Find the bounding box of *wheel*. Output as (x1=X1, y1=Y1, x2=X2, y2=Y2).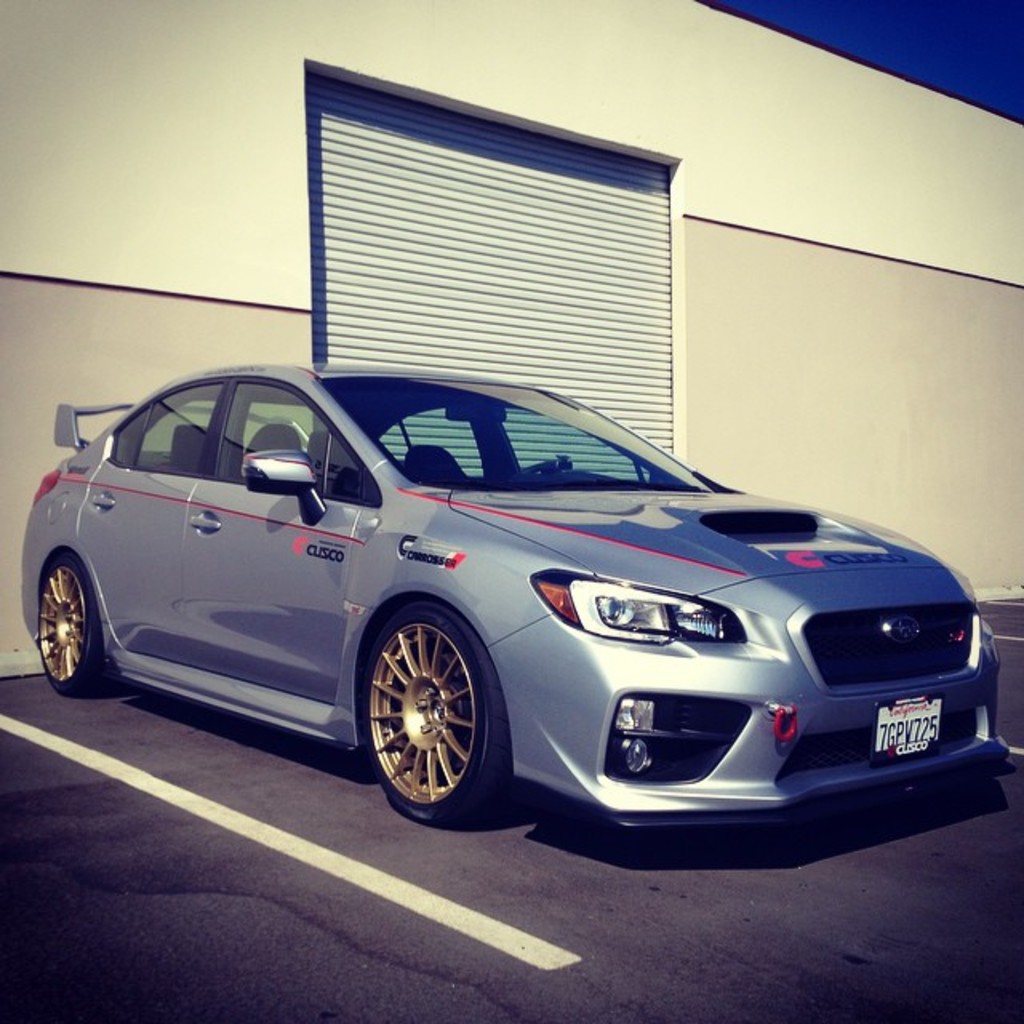
(x1=30, y1=554, x2=109, y2=699).
